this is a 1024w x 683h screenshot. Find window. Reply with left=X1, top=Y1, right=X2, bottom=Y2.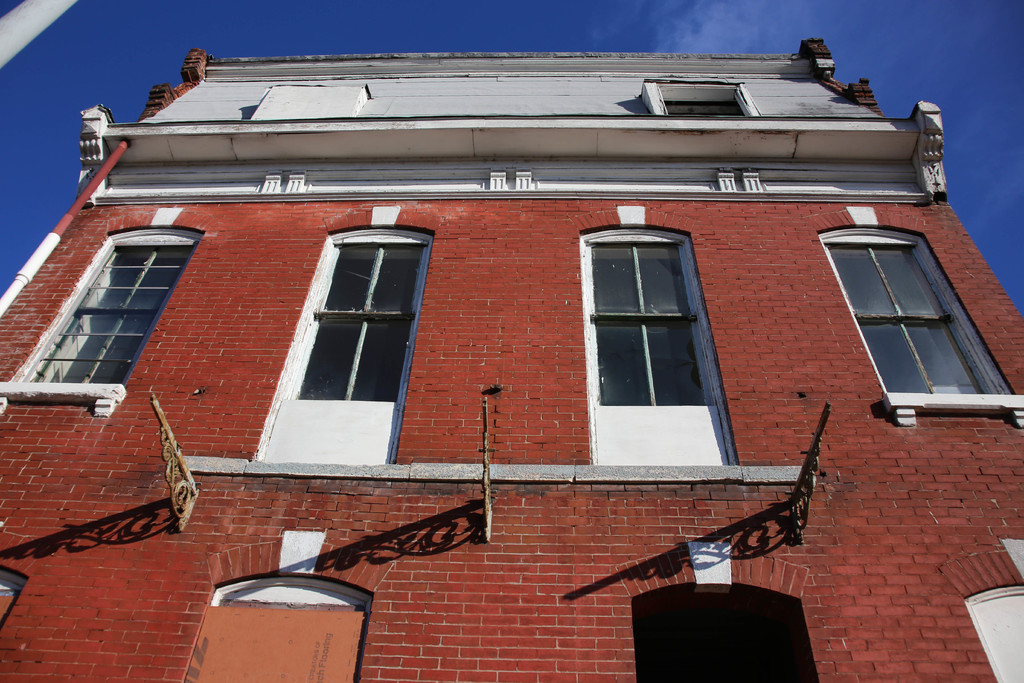
left=643, top=81, right=758, bottom=115.
